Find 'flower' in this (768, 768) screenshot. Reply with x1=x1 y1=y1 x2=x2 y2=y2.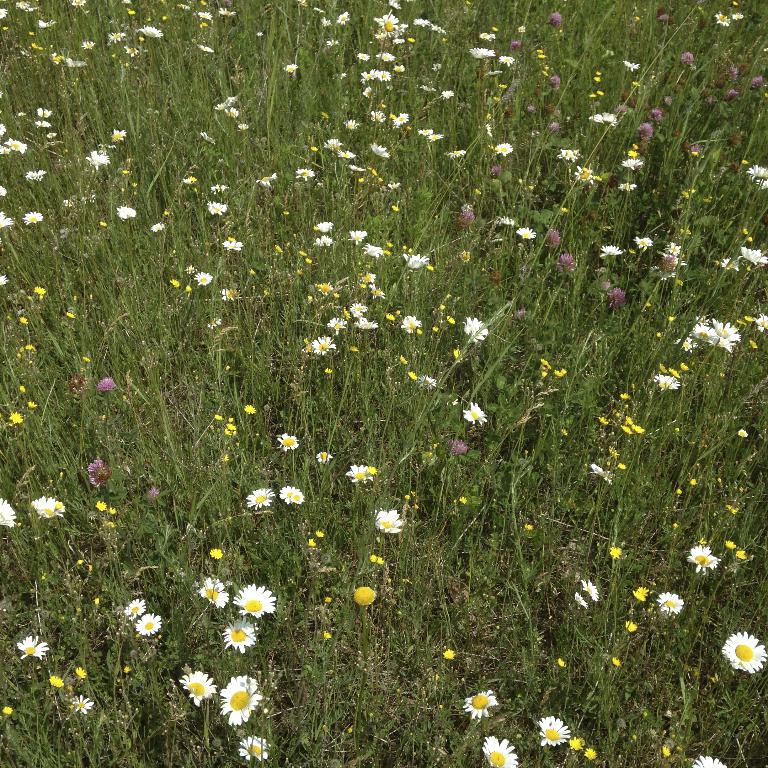
x1=725 y1=164 x2=738 y2=172.
